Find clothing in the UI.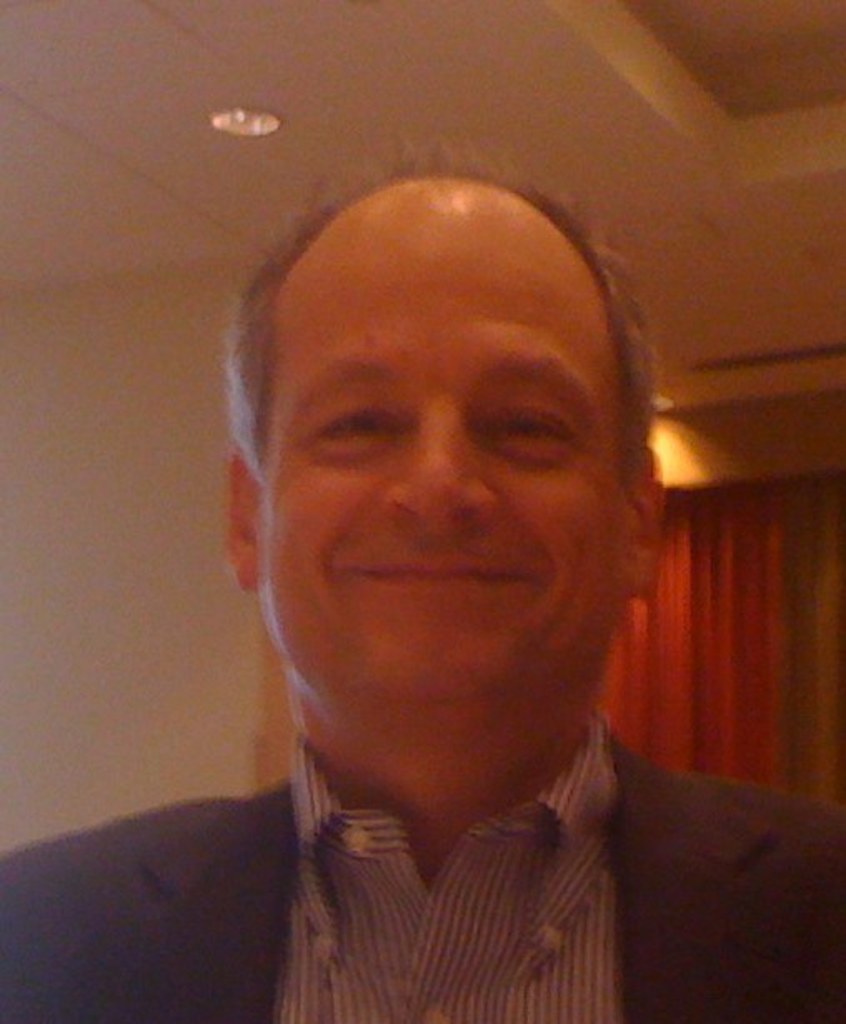
UI element at <box>13,751,844,1022</box>.
